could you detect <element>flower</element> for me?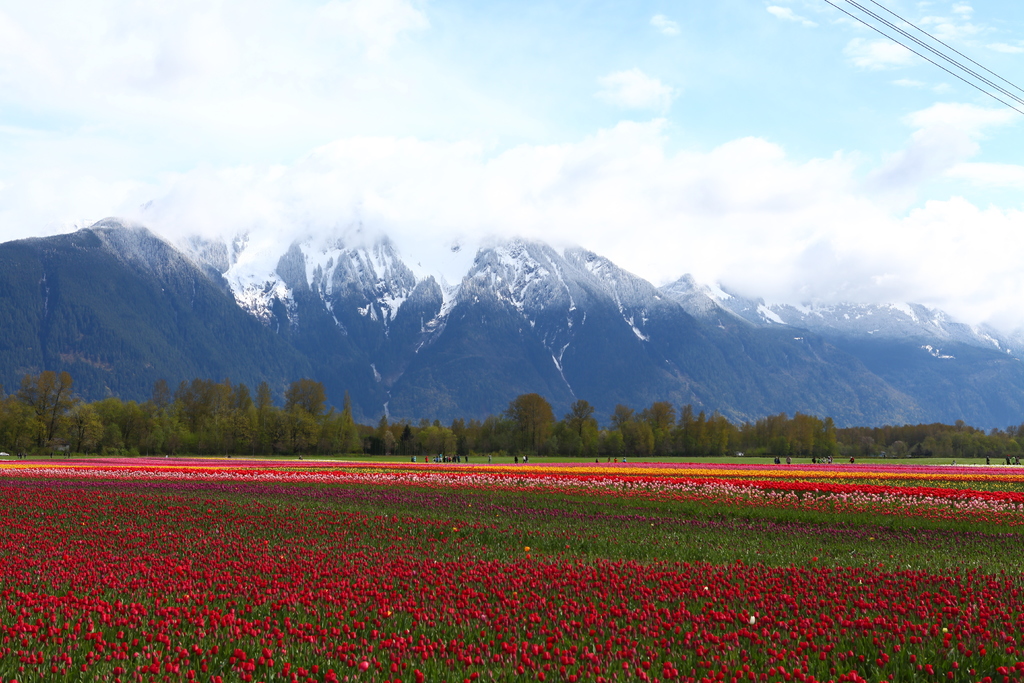
Detection result: {"left": 811, "top": 554, "right": 820, "bottom": 563}.
